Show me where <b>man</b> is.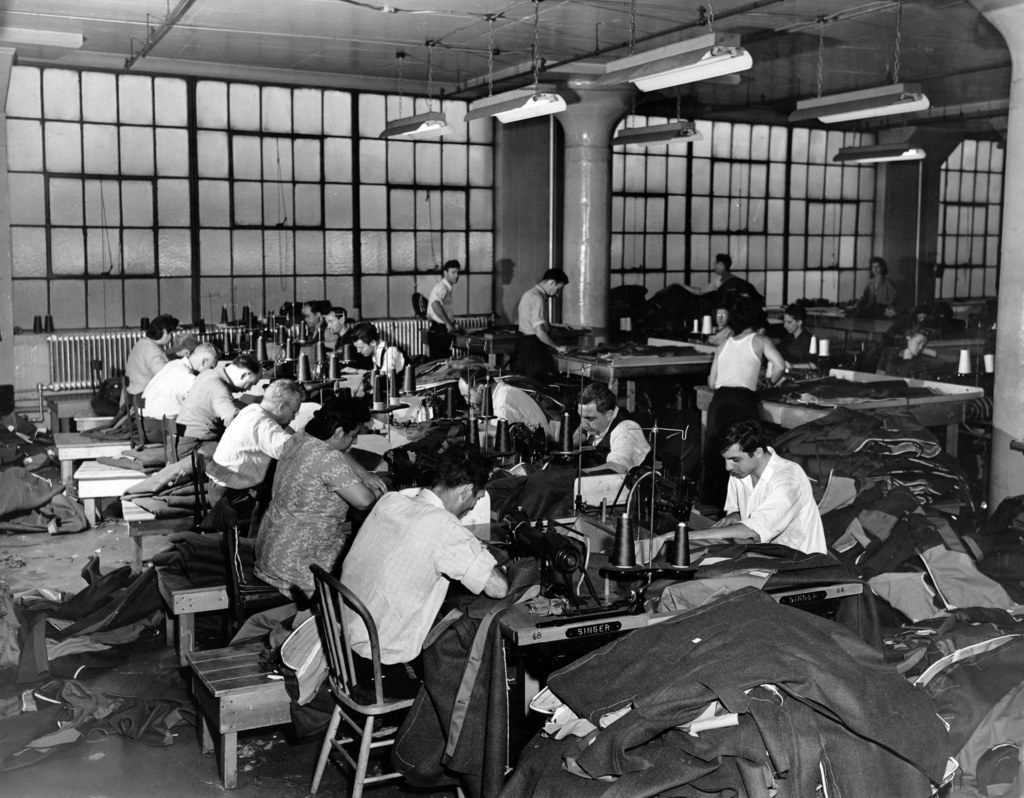
<b>man</b> is at <box>207,379,307,528</box>.
